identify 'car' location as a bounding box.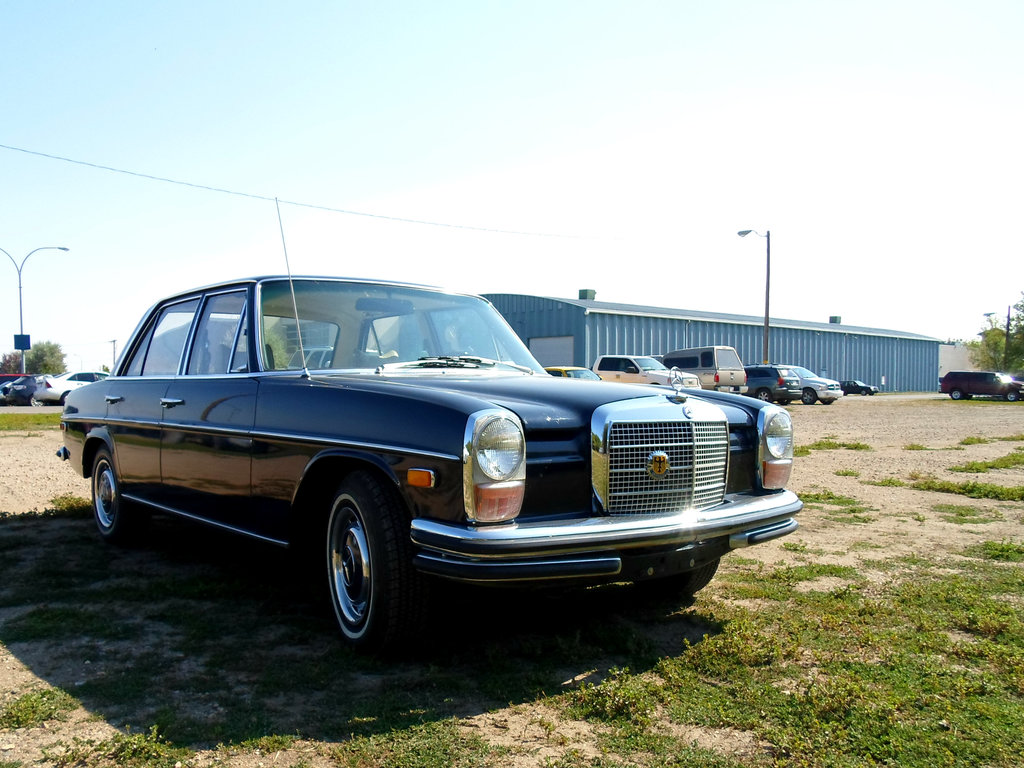
[x1=746, y1=366, x2=805, y2=399].
